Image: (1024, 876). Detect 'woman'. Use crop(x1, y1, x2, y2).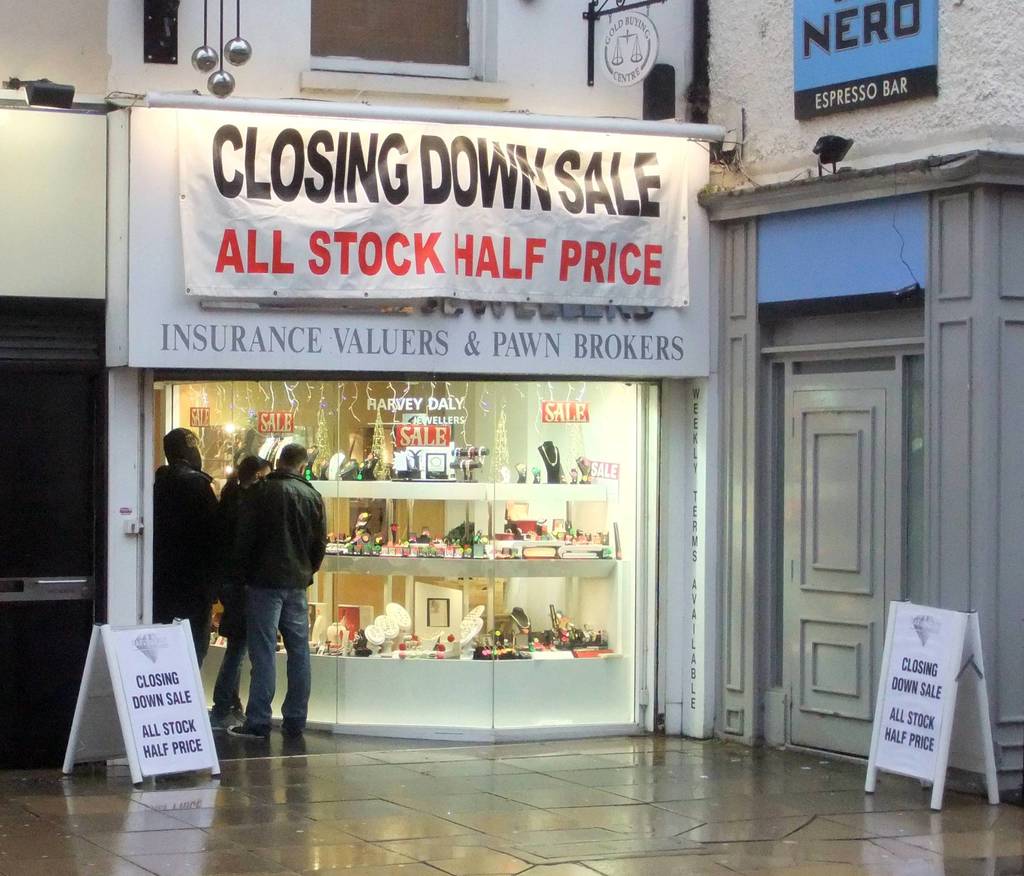
crop(214, 455, 273, 731).
